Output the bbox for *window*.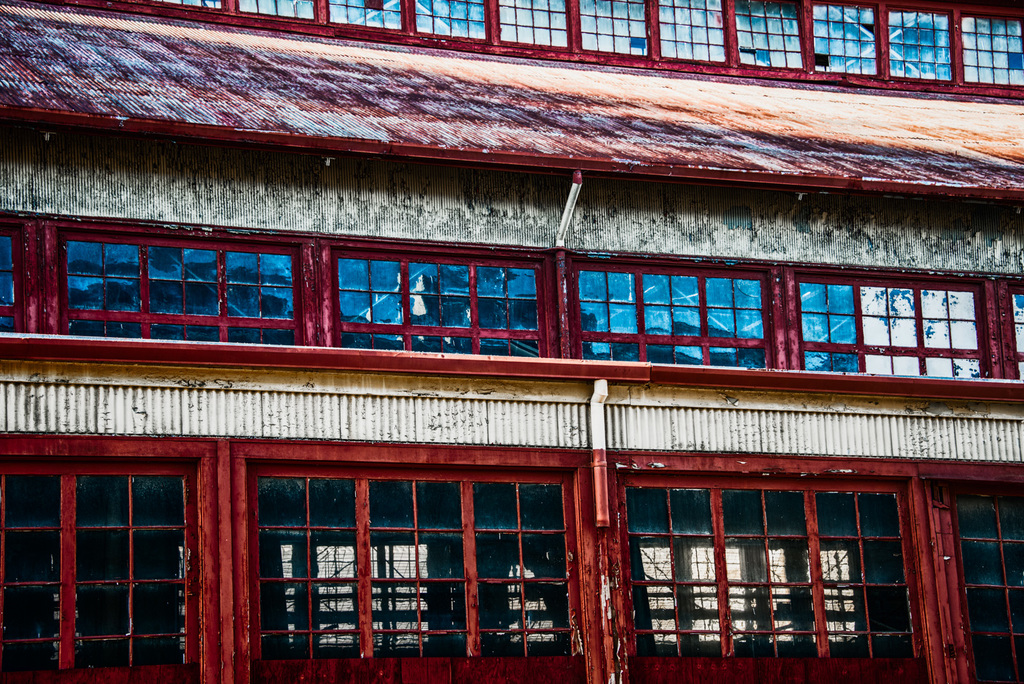
{"x1": 996, "y1": 281, "x2": 1023, "y2": 386}.
